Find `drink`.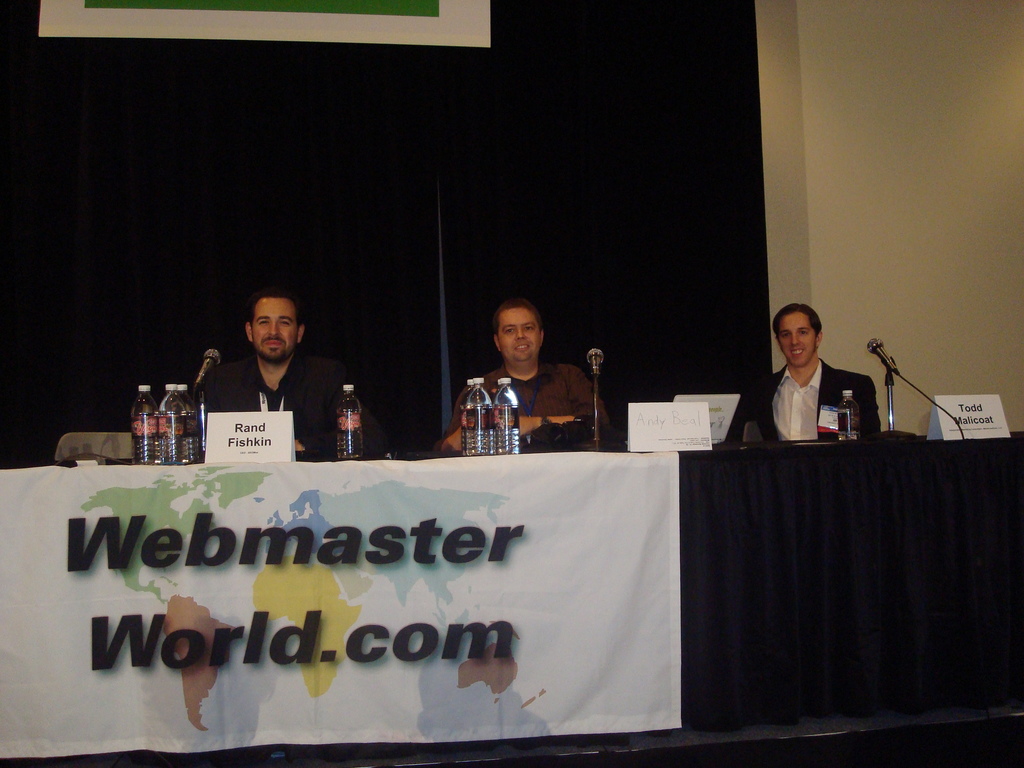
region(836, 391, 863, 443).
